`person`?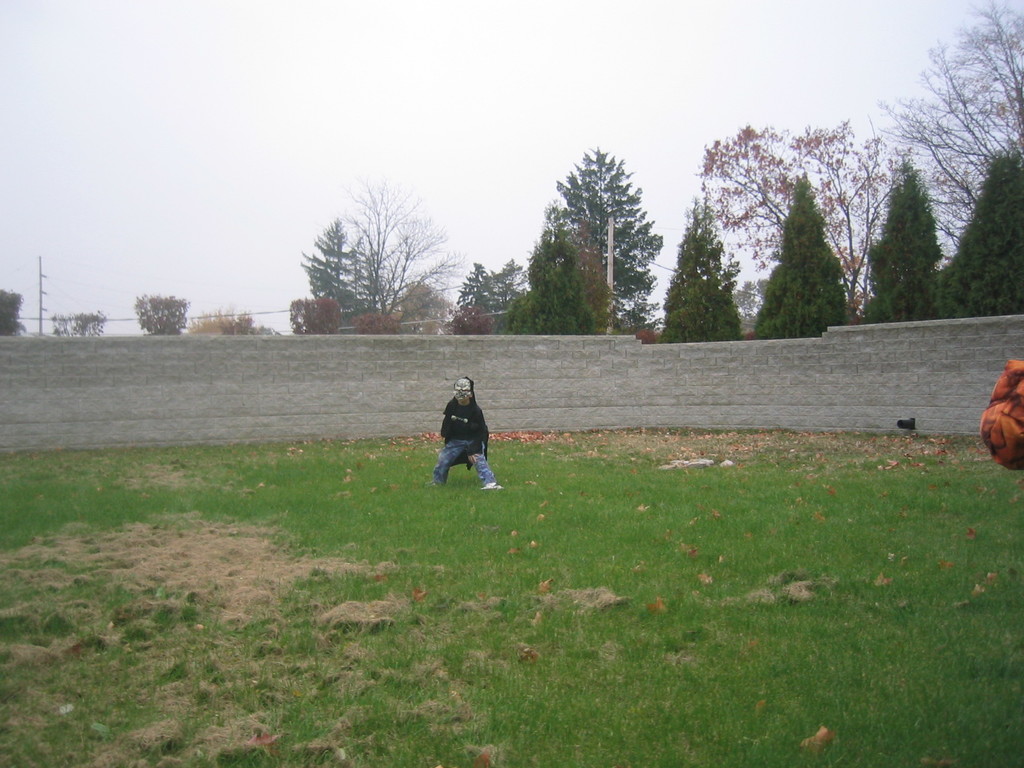
<region>439, 369, 500, 493</region>
